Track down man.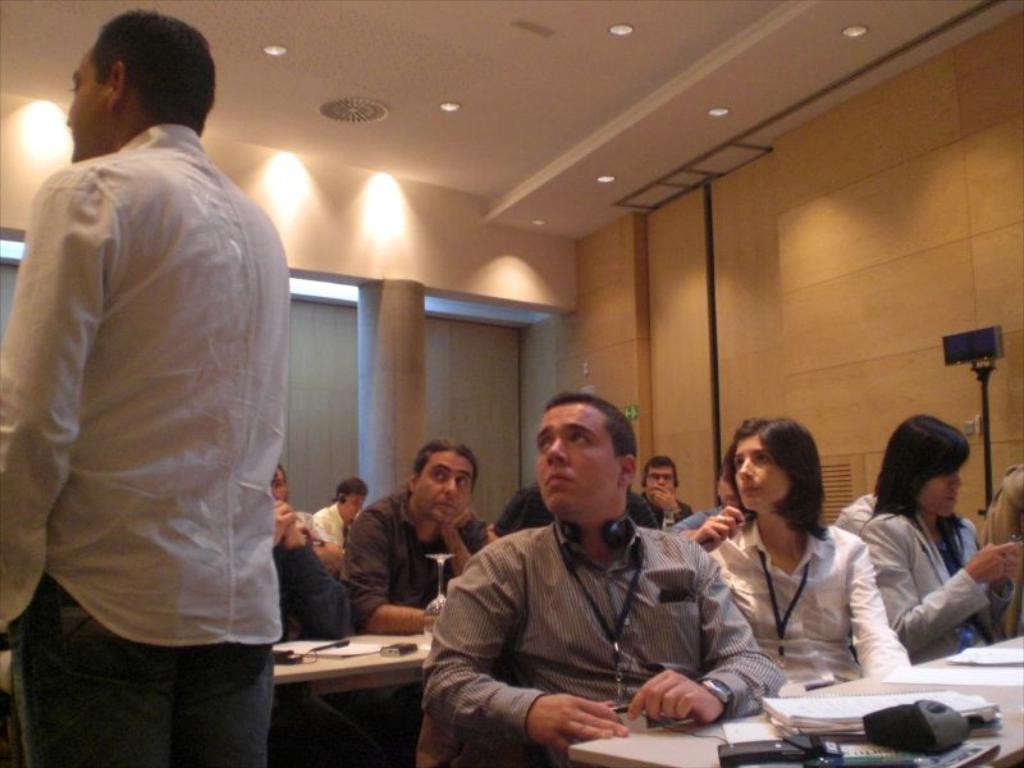
Tracked to Rect(426, 412, 777, 745).
